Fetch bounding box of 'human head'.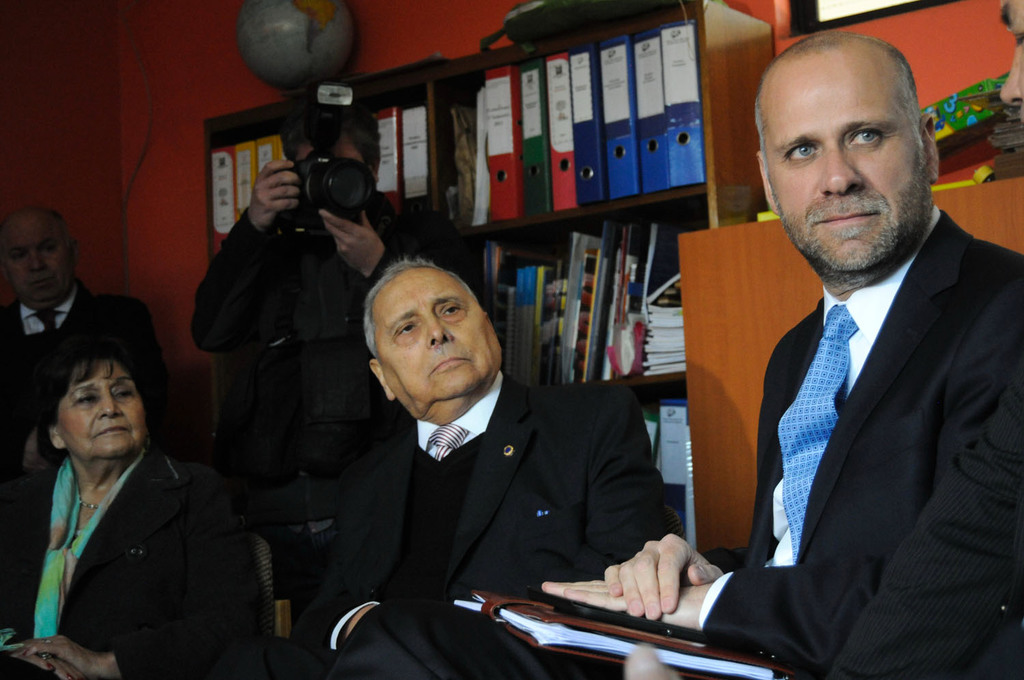
Bbox: 995:0:1023:137.
